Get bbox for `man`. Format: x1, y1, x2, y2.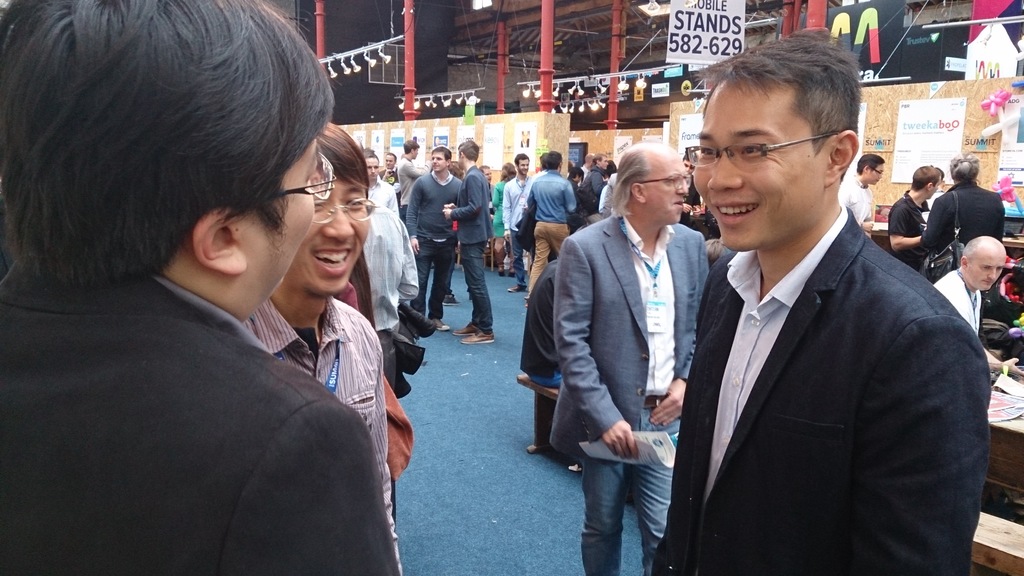
525, 151, 576, 303.
